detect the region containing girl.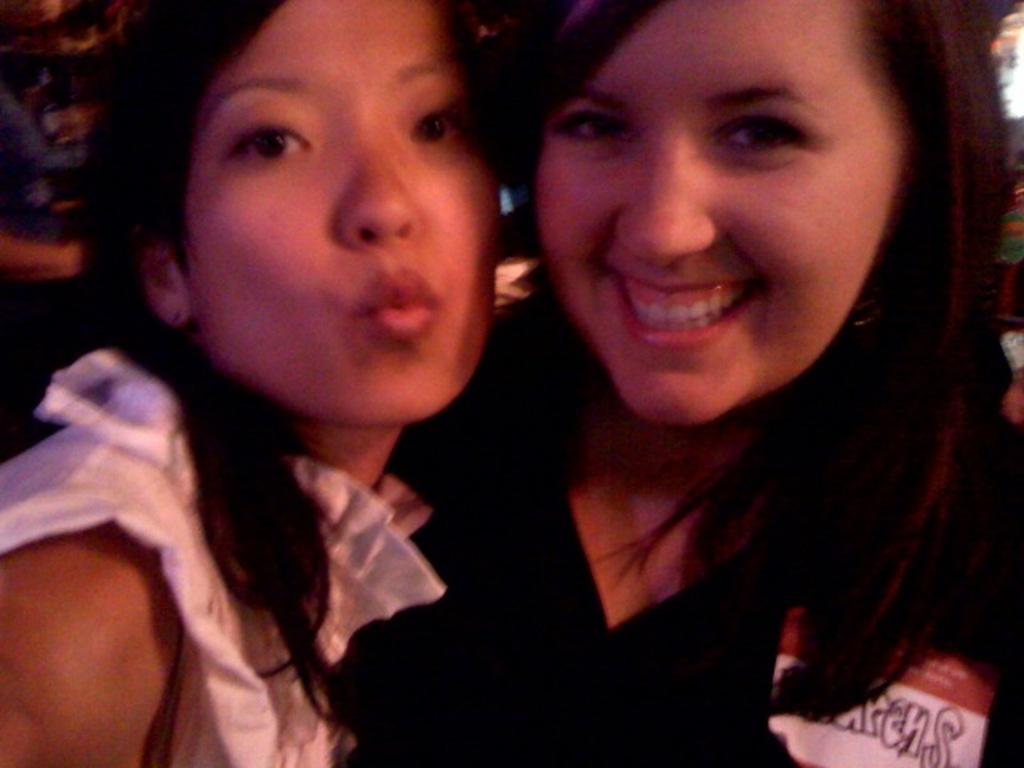
414, 0, 1022, 766.
